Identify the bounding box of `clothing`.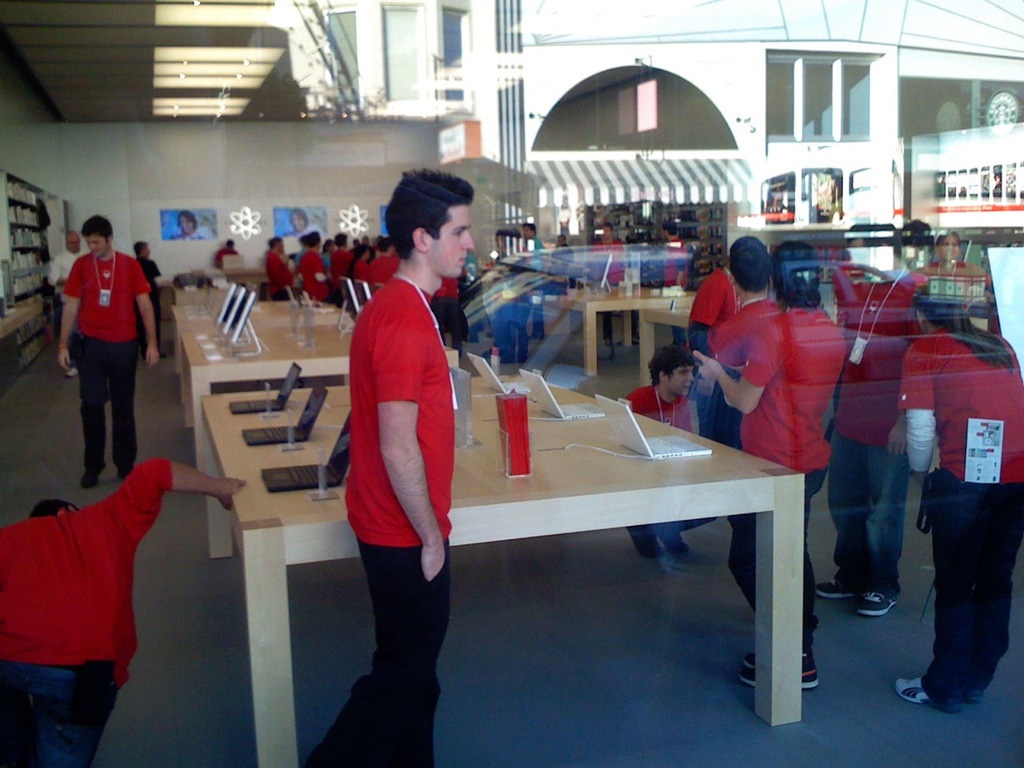
[11, 437, 186, 728].
